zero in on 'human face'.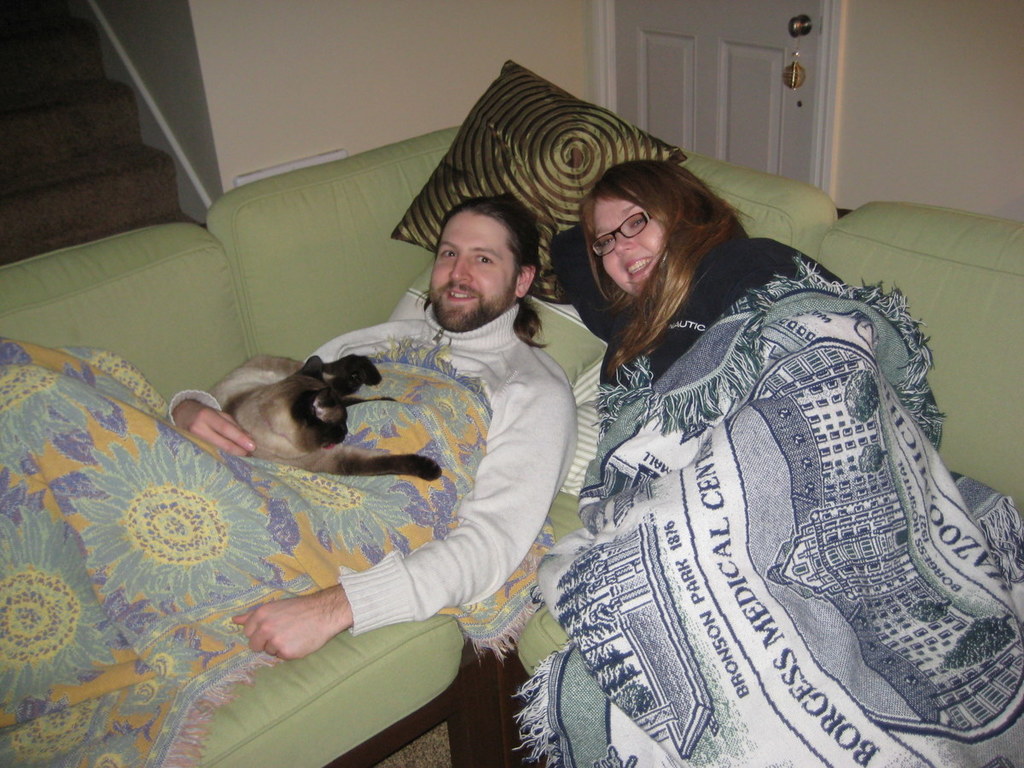
Zeroed in: Rect(424, 210, 520, 335).
